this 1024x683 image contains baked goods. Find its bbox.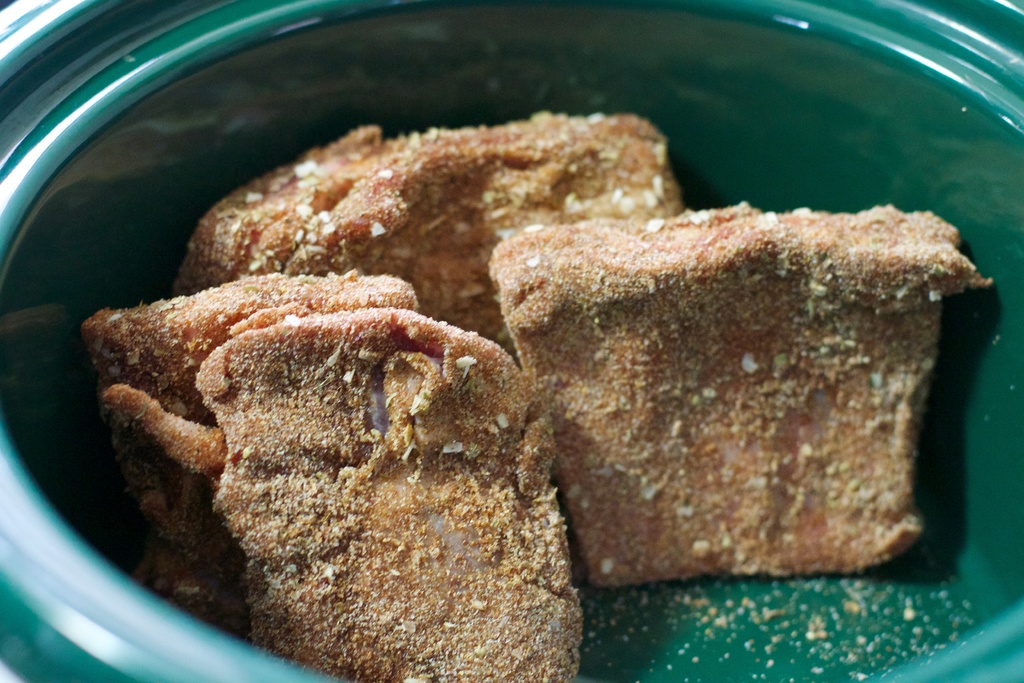
<bbox>179, 288, 618, 682</bbox>.
